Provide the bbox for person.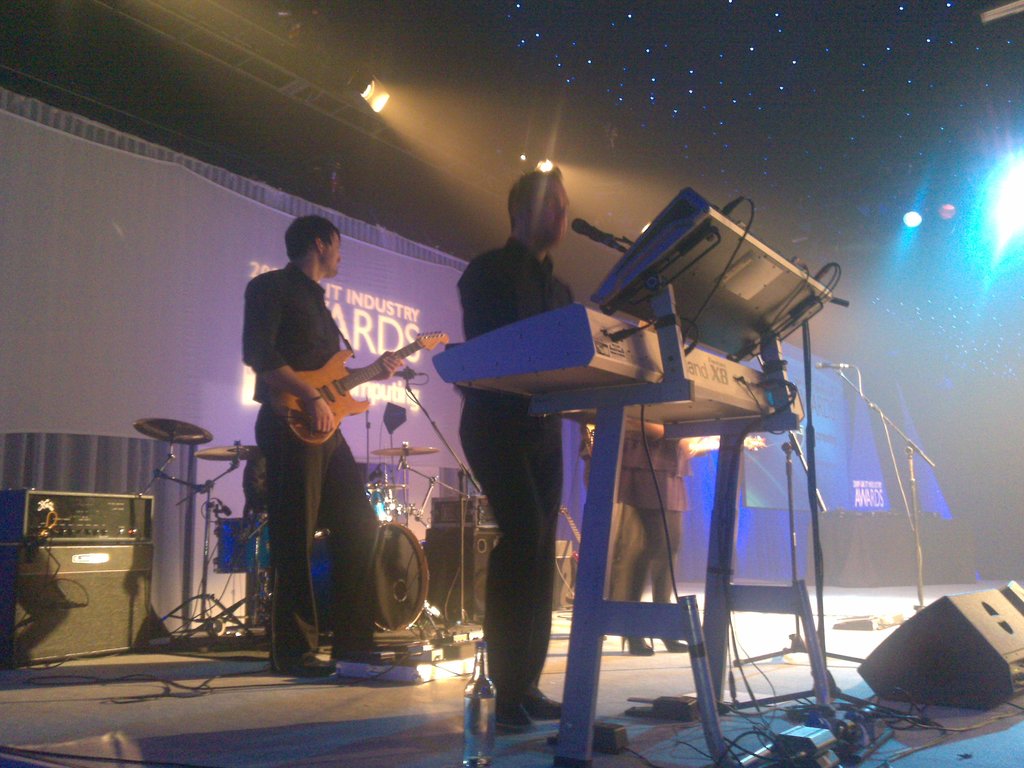
452:171:578:729.
